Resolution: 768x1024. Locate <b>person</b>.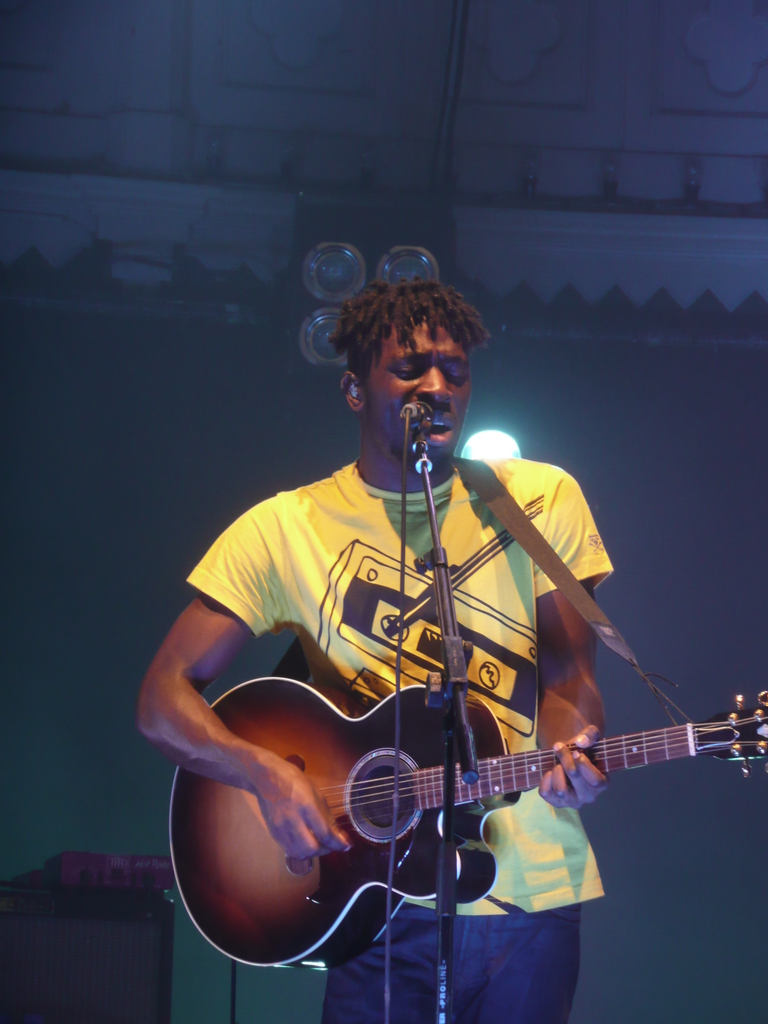
<region>184, 255, 698, 1015</region>.
